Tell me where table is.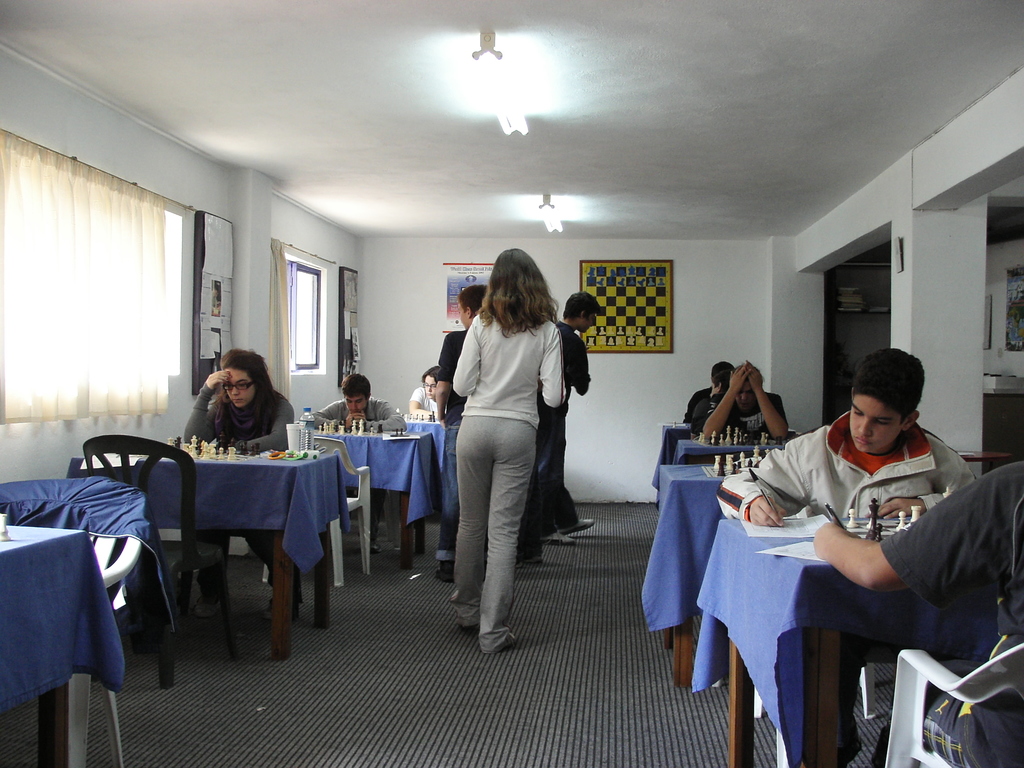
table is at <region>671, 428, 796, 458</region>.
